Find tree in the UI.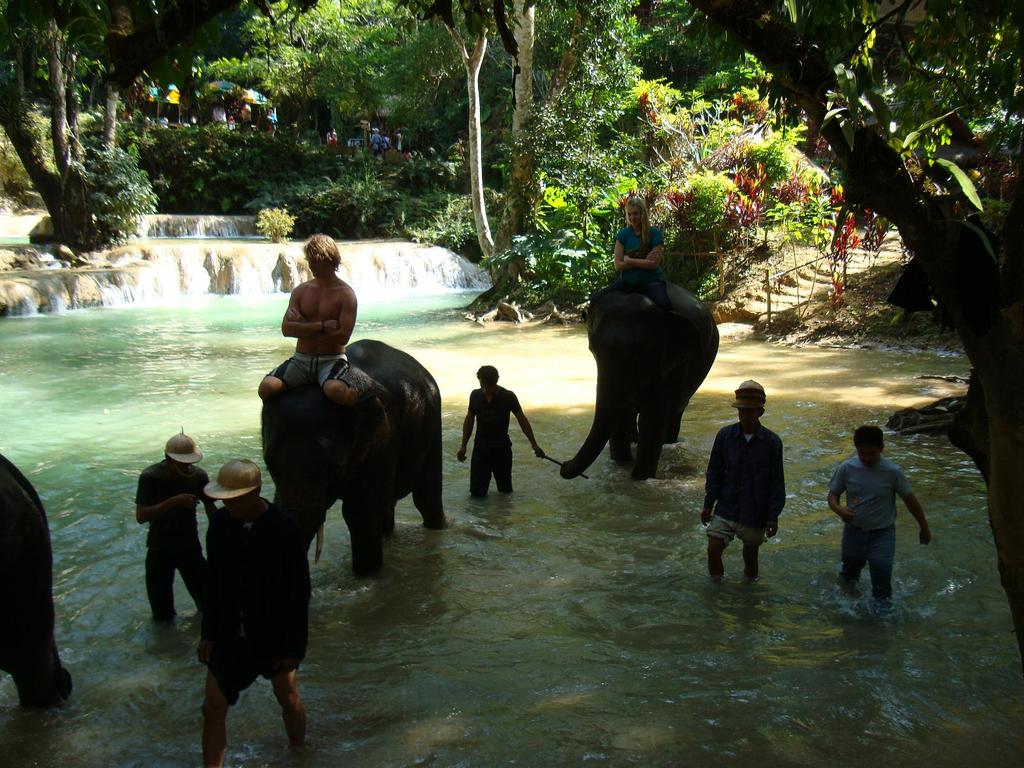
UI element at x1=0, y1=0, x2=221, y2=250.
